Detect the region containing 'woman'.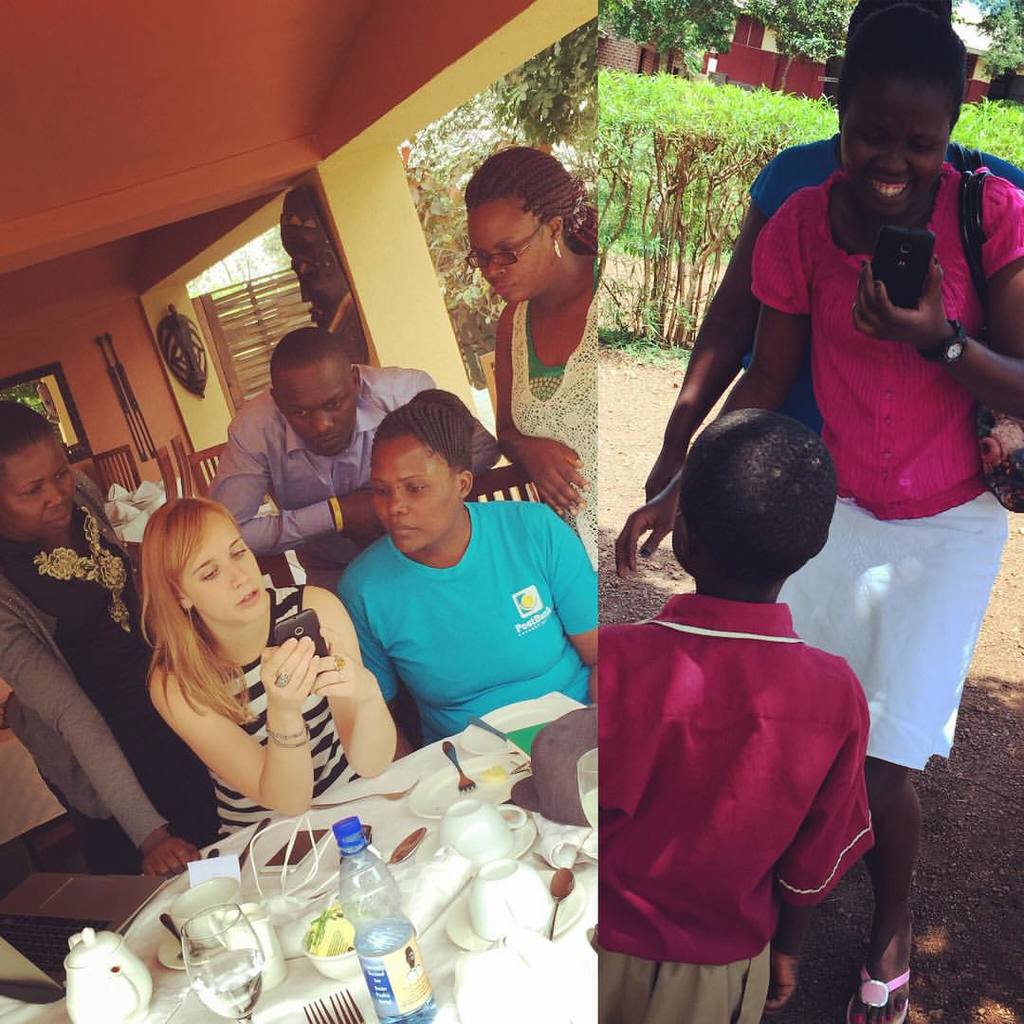
box(147, 497, 400, 839).
